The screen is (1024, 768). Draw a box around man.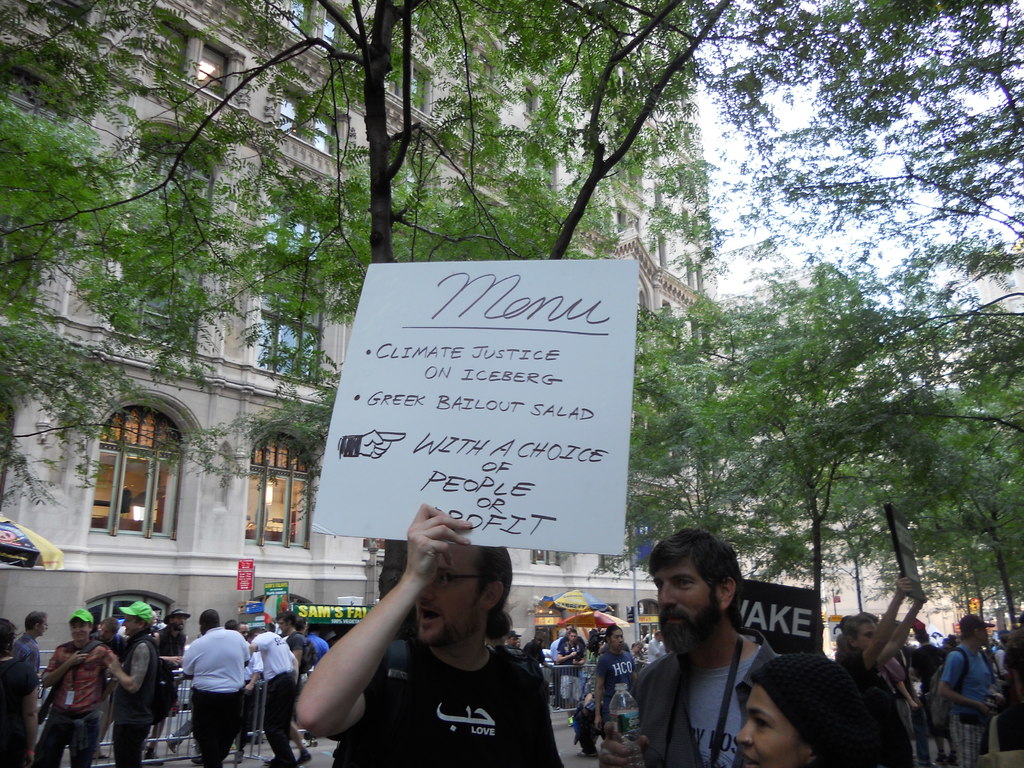
x1=518, y1=628, x2=554, y2=676.
